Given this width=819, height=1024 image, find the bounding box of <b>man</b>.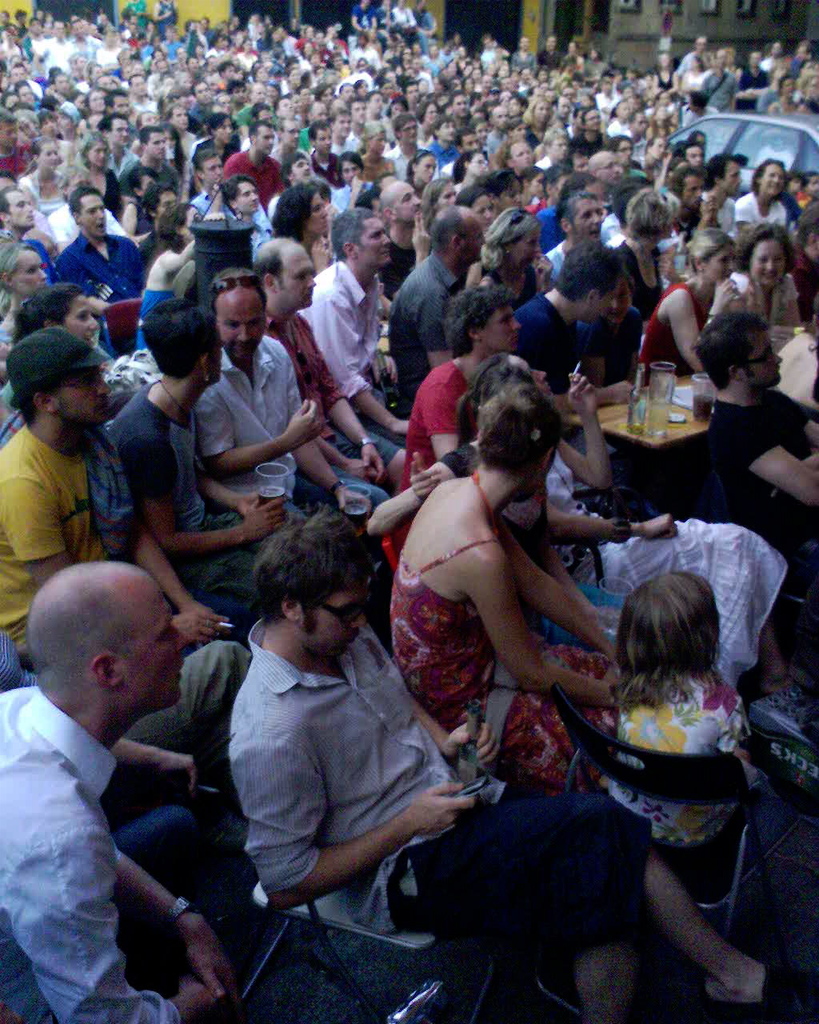
<bbox>391, 115, 426, 168</bbox>.
